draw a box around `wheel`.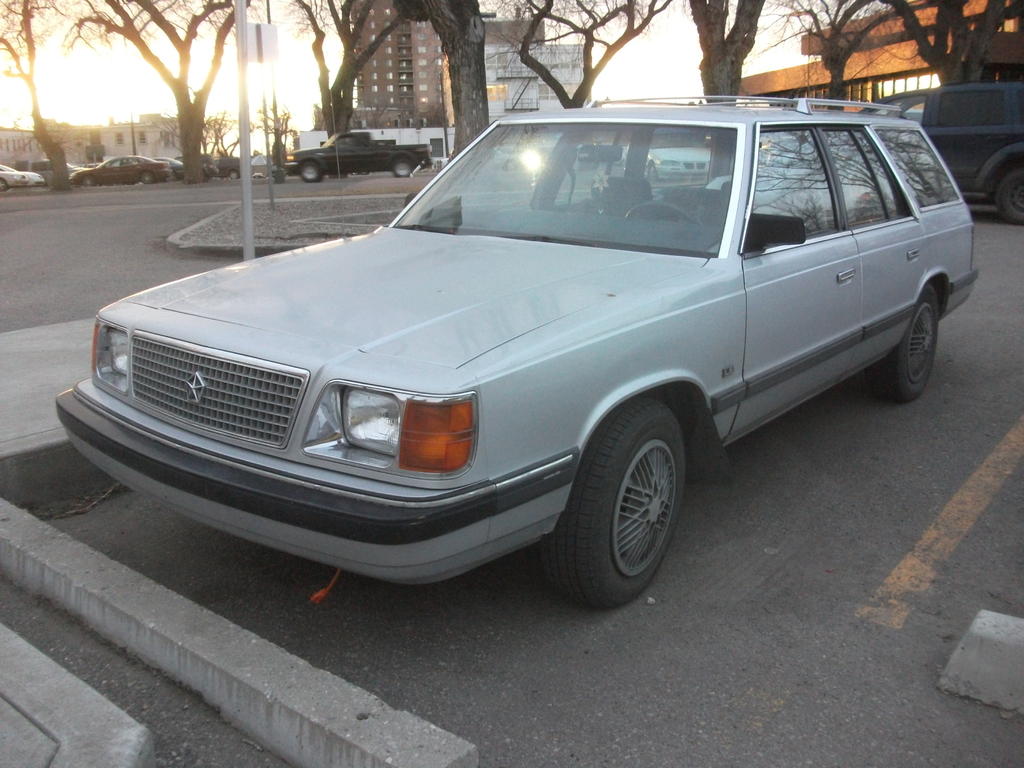
bbox(80, 177, 97, 184).
